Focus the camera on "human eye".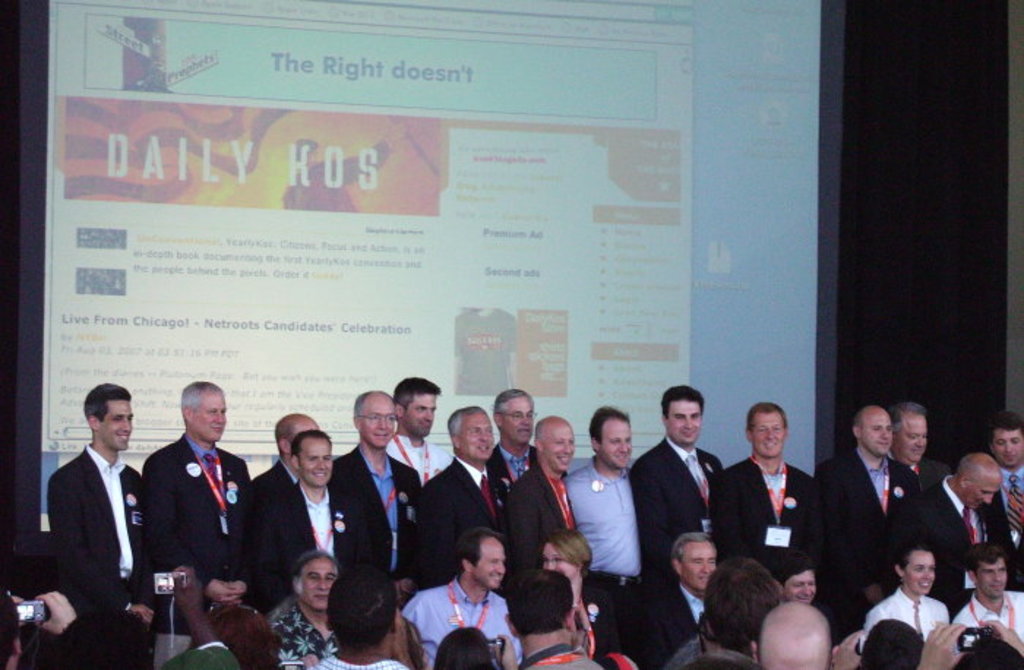
Focus region: bbox(803, 578, 810, 588).
